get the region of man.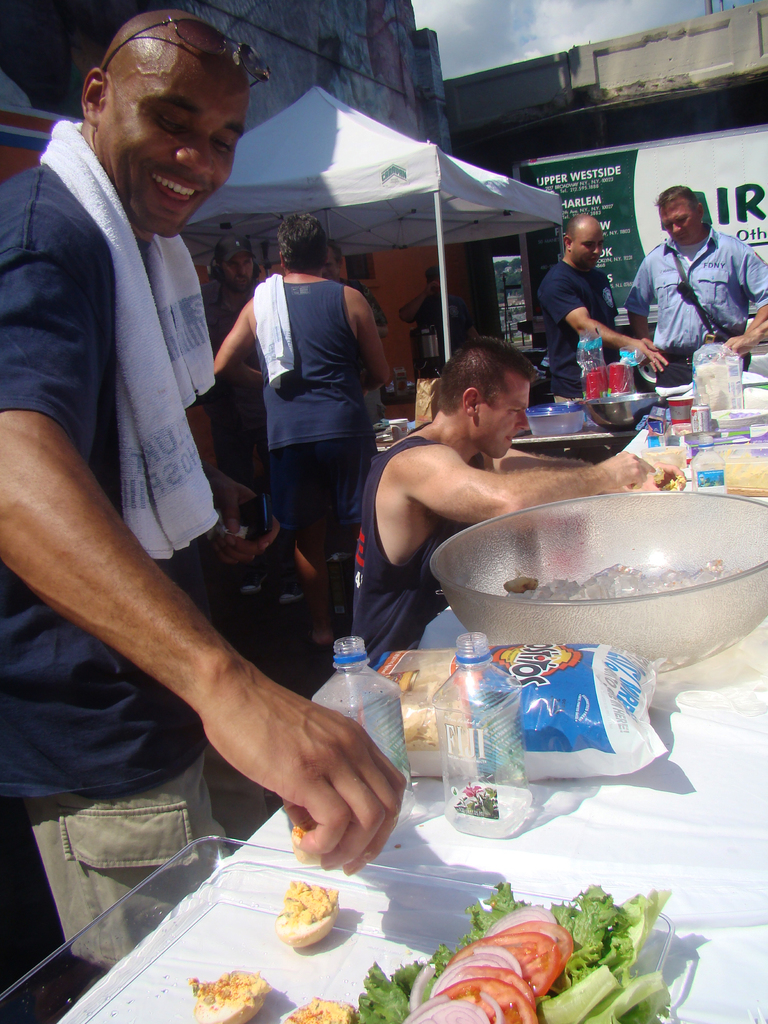
box=[316, 236, 387, 416].
